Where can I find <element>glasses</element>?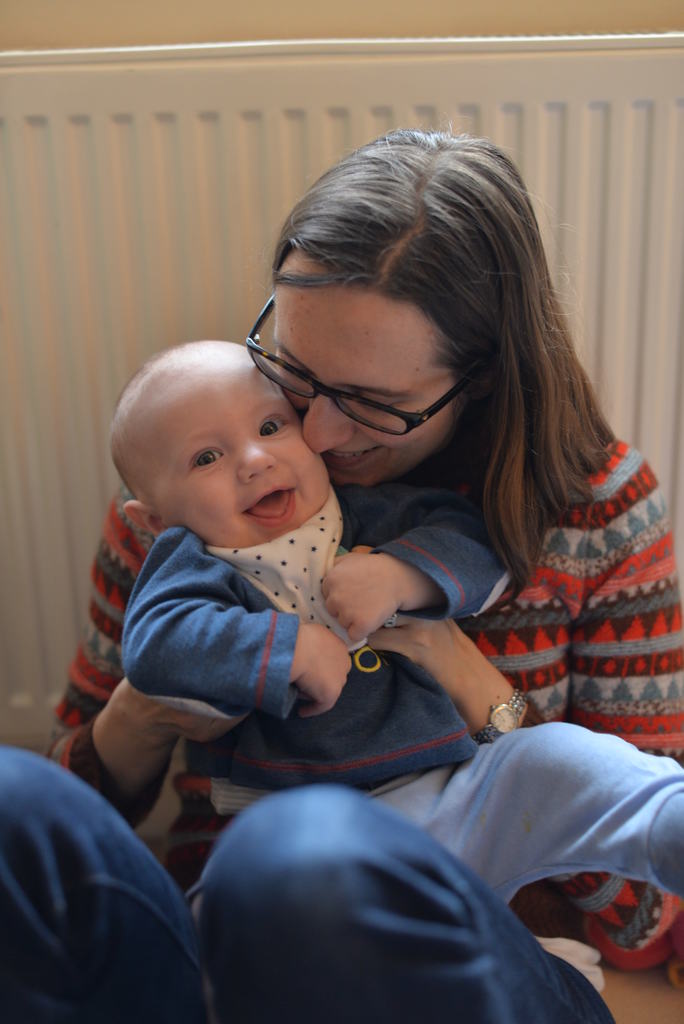
You can find it at [x1=264, y1=339, x2=494, y2=433].
